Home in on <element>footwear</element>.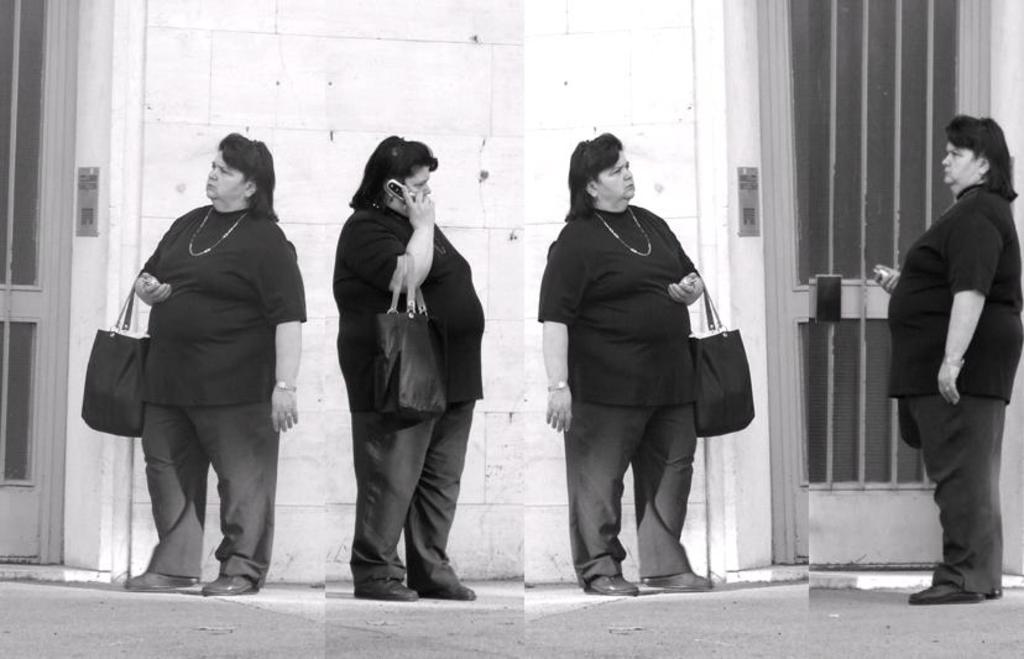
Homed in at (x1=419, y1=582, x2=477, y2=603).
